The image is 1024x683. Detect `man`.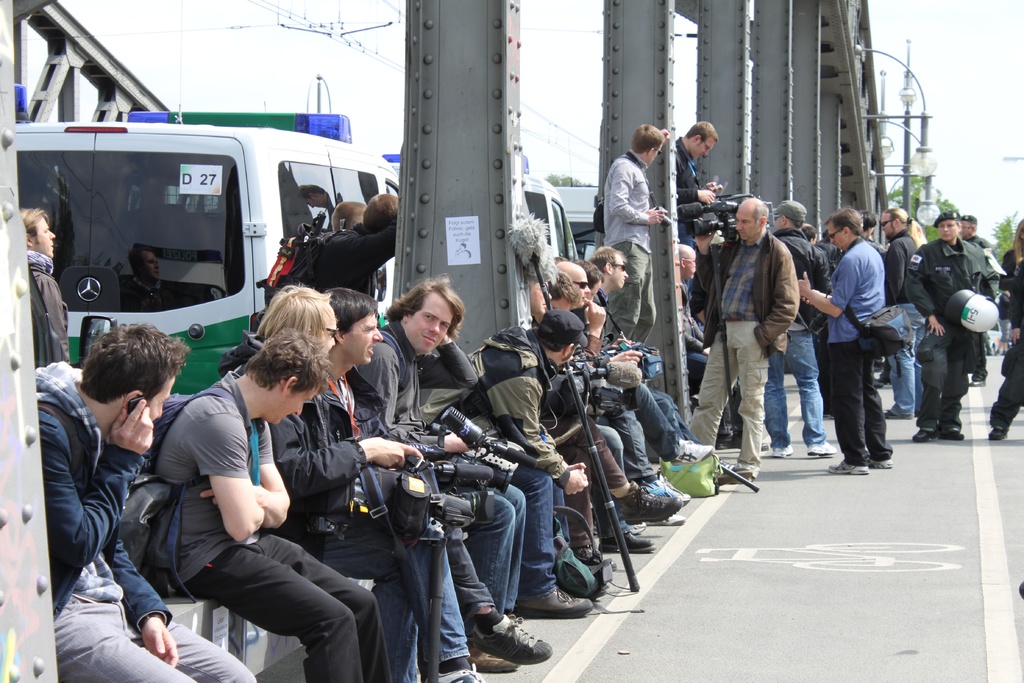
Detection: (598,119,667,347).
